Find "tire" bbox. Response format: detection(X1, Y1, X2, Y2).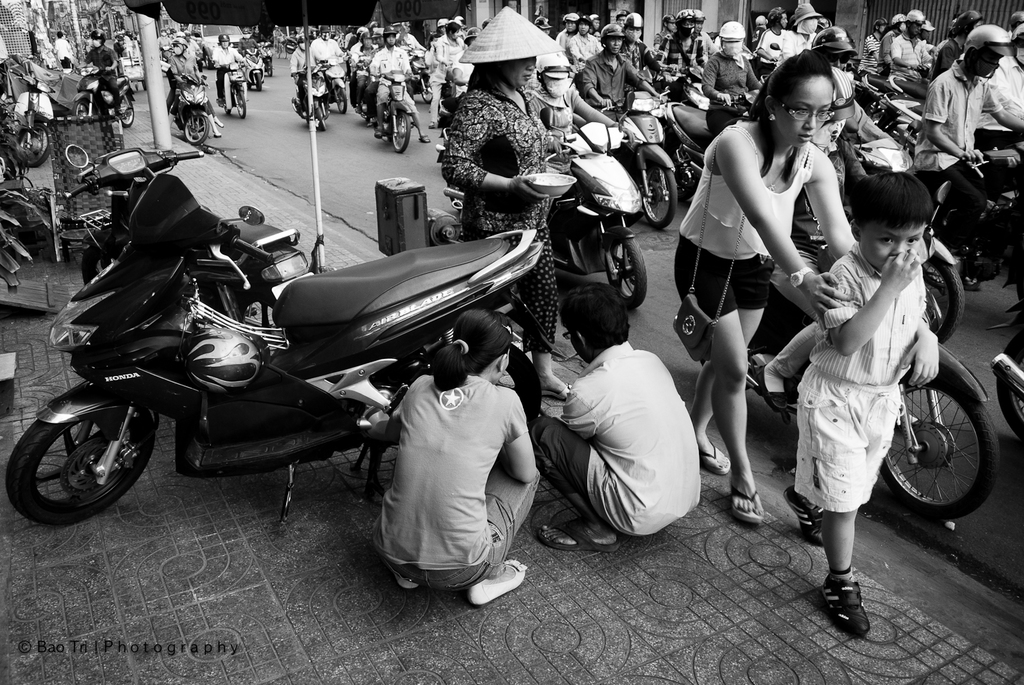
detection(10, 118, 53, 164).
